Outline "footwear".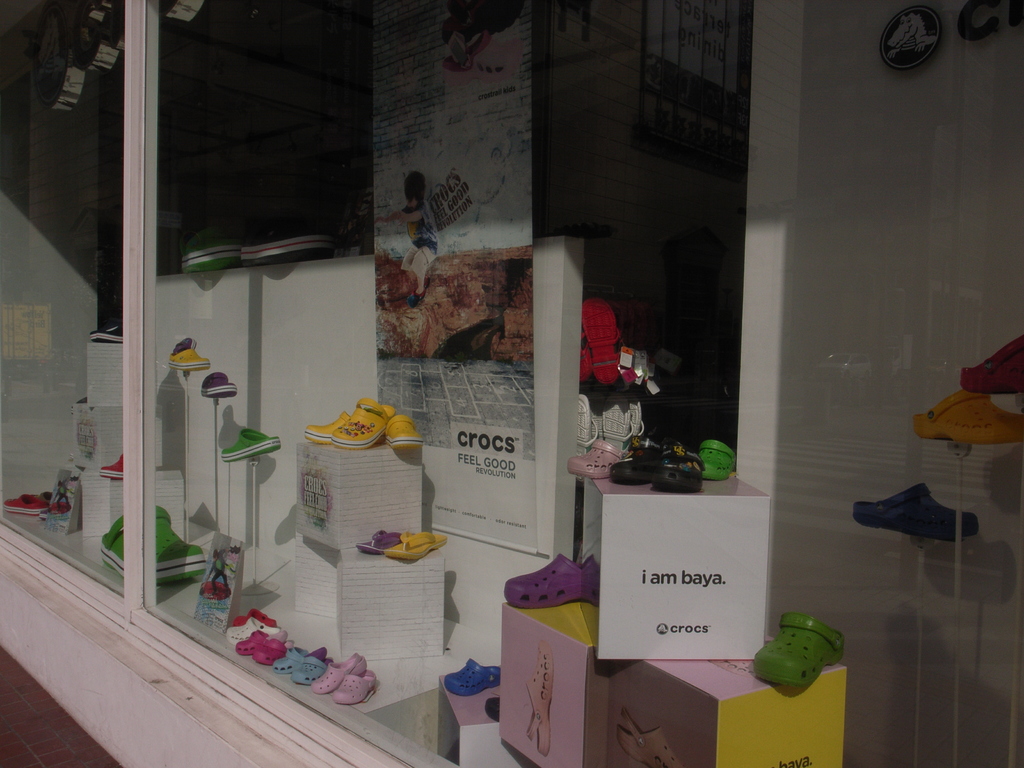
Outline: [385,531,445,559].
